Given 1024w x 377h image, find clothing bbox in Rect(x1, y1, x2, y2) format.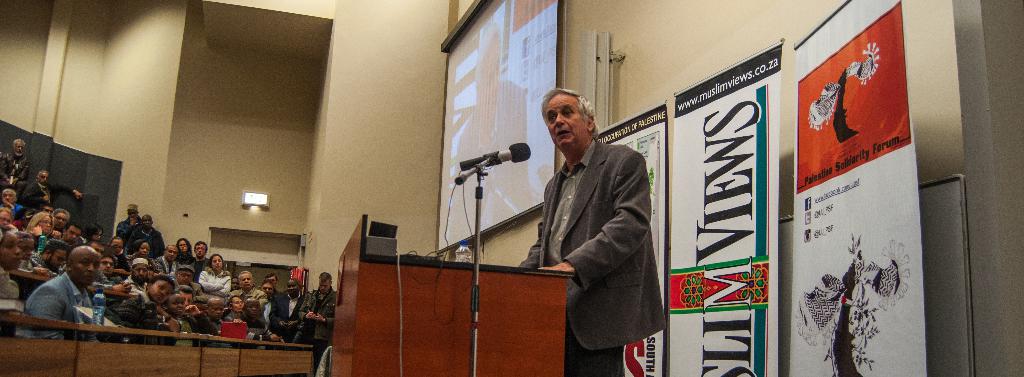
Rect(301, 285, 337, 348).
